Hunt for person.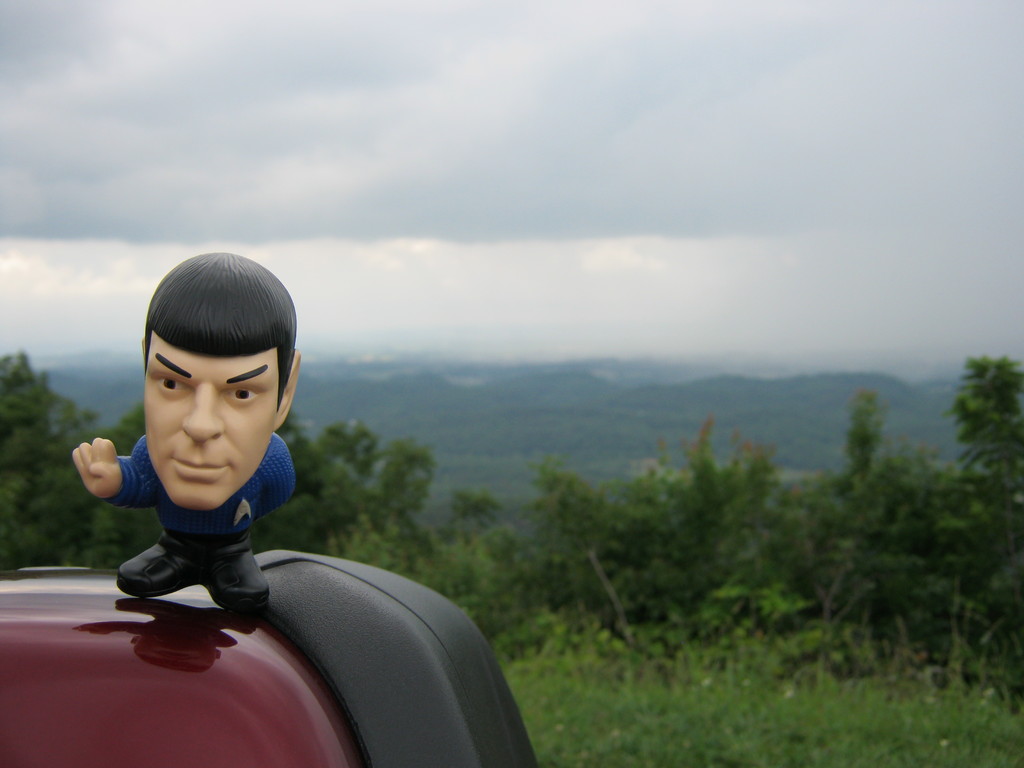
Hunted down at [left=70, top=250, right=294, bottom=617].
